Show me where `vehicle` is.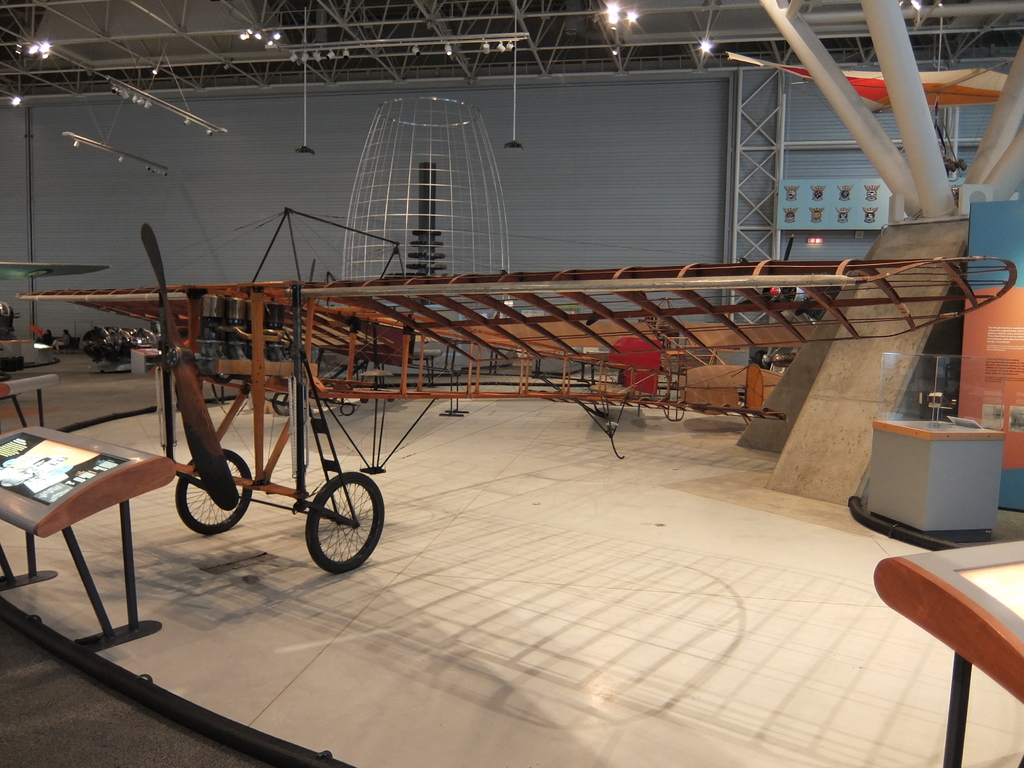
`vehicle` is at <bbox>0, 259, 111, 380</bbox>.
